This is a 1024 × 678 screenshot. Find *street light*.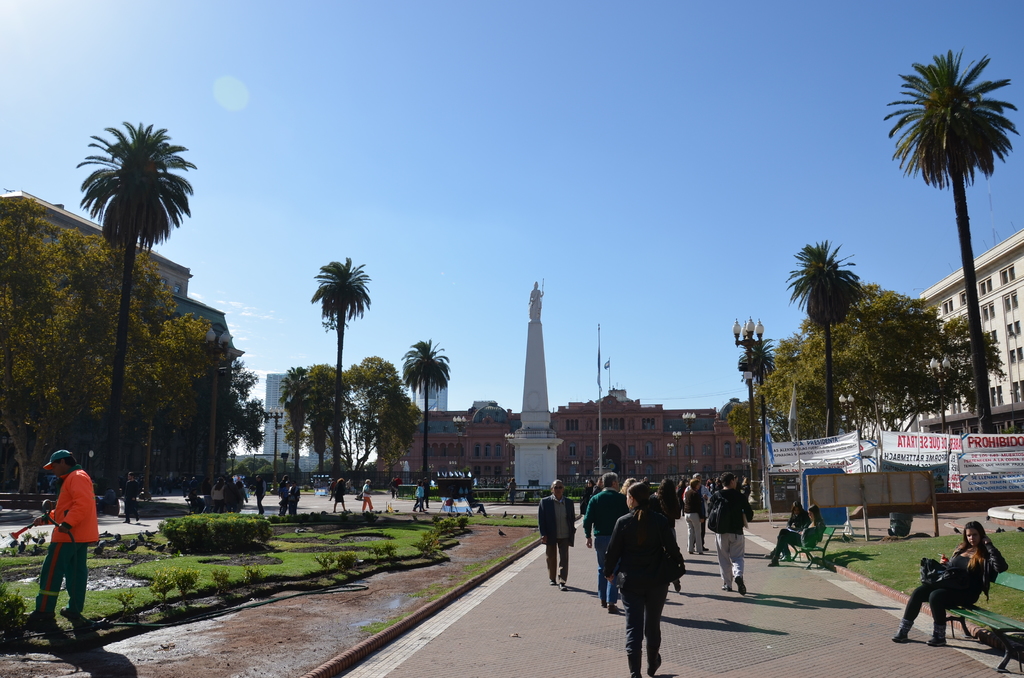
Bounding box: <bbox>451, 412, 468, 472</bbox>.
